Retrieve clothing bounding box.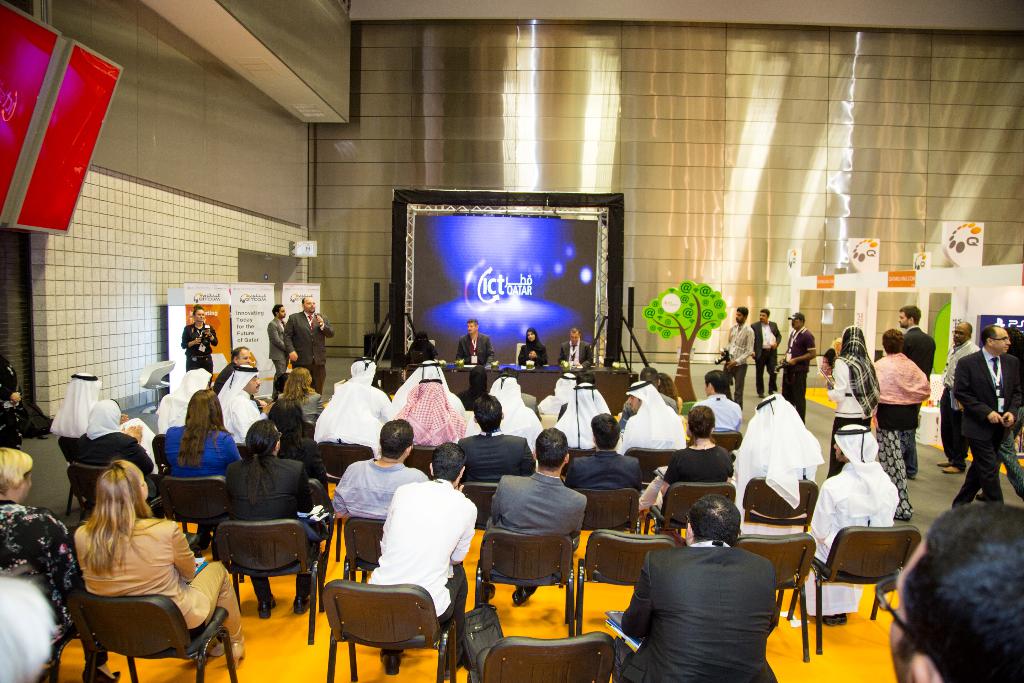
Bounding box: rect(952, 355, 1023, 506).
